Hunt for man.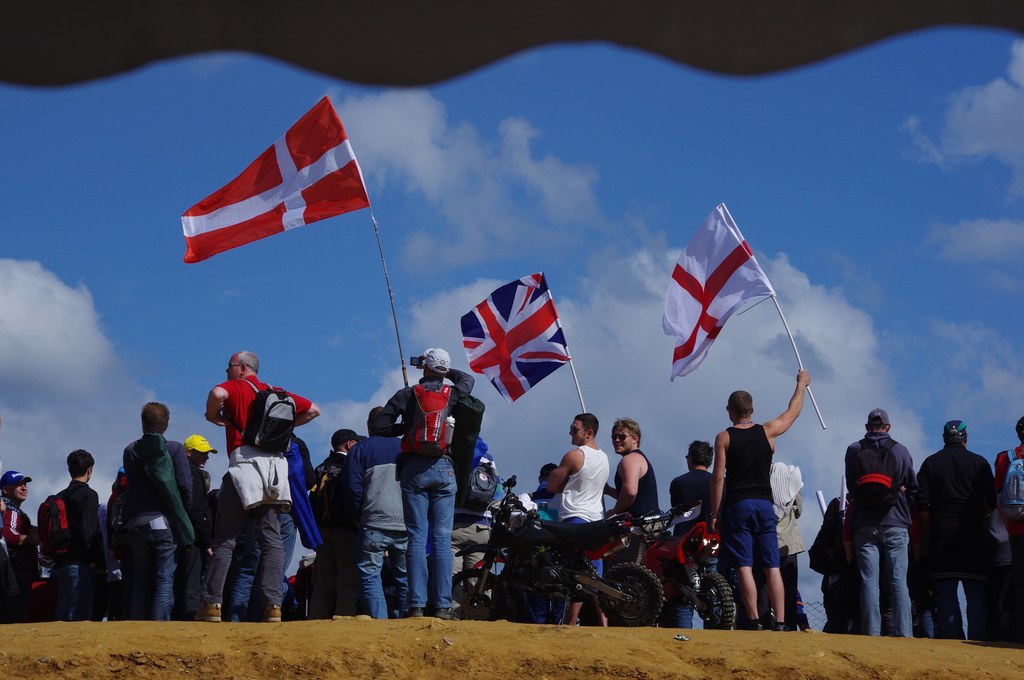
Hunted down at 601,418,660,638.
